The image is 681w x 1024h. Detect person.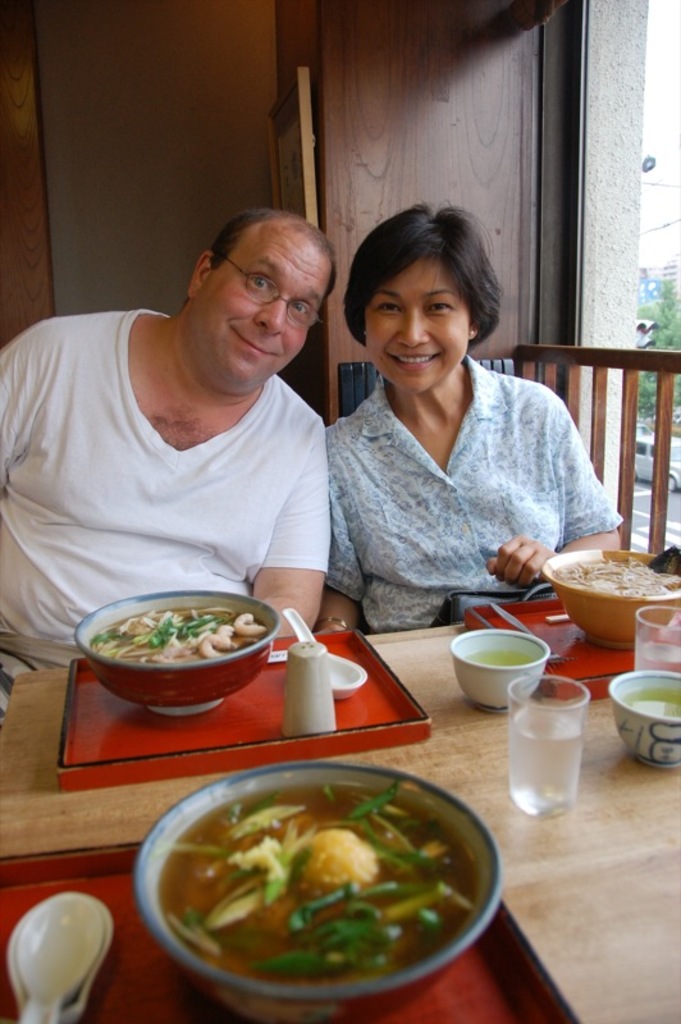
Detection: (302, 200, 612, 644).
